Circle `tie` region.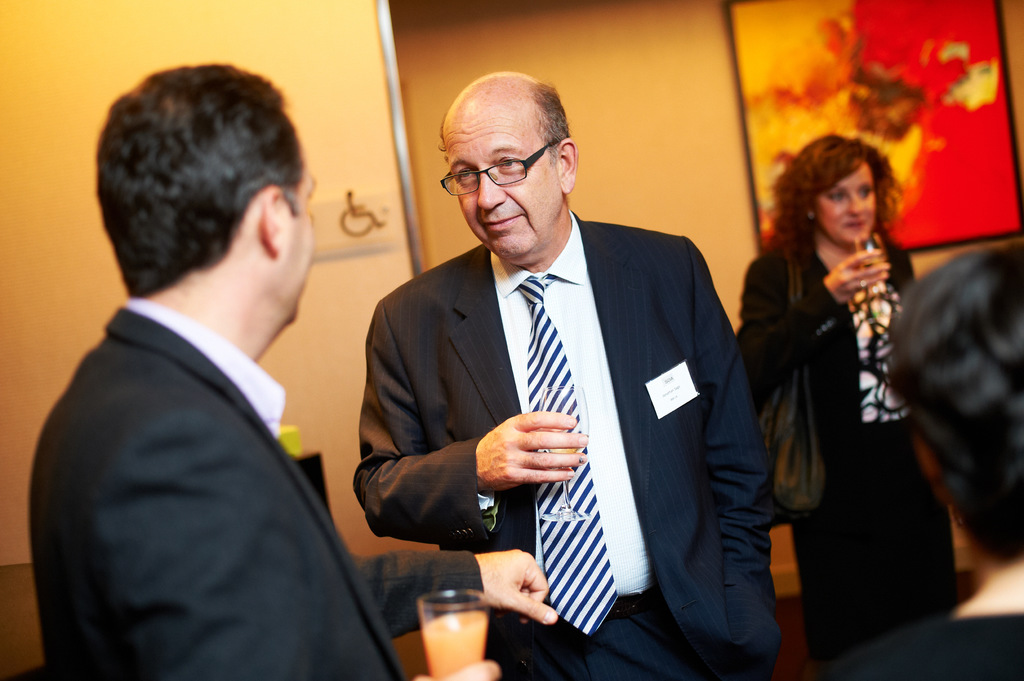
Region: region(532, 273, 623, 639).
